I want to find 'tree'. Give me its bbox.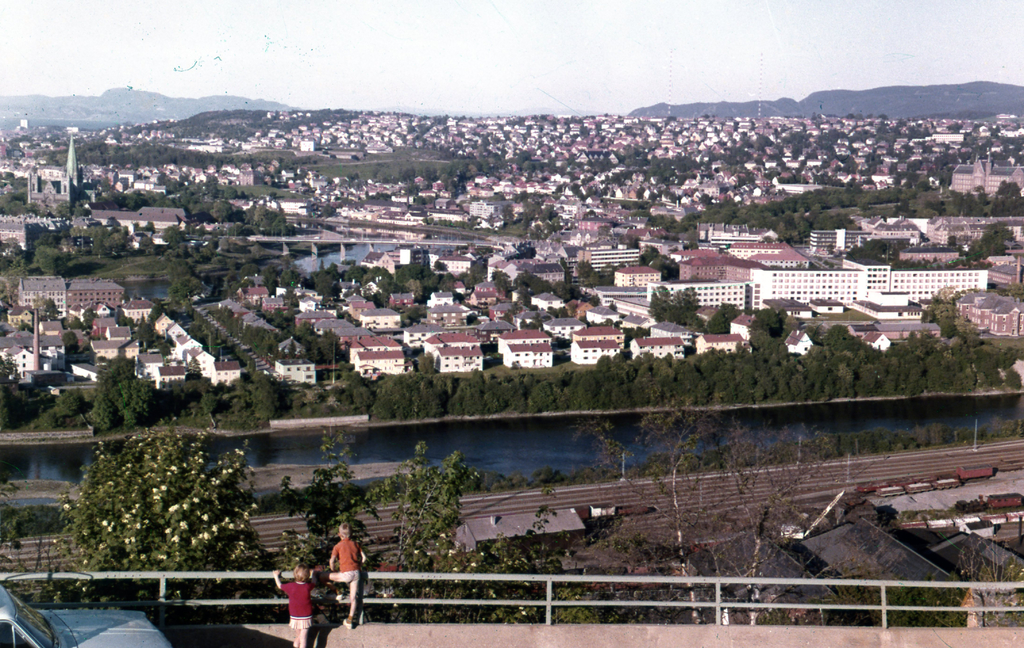
<bbox>33, 251, 73, 275</bbox>.
